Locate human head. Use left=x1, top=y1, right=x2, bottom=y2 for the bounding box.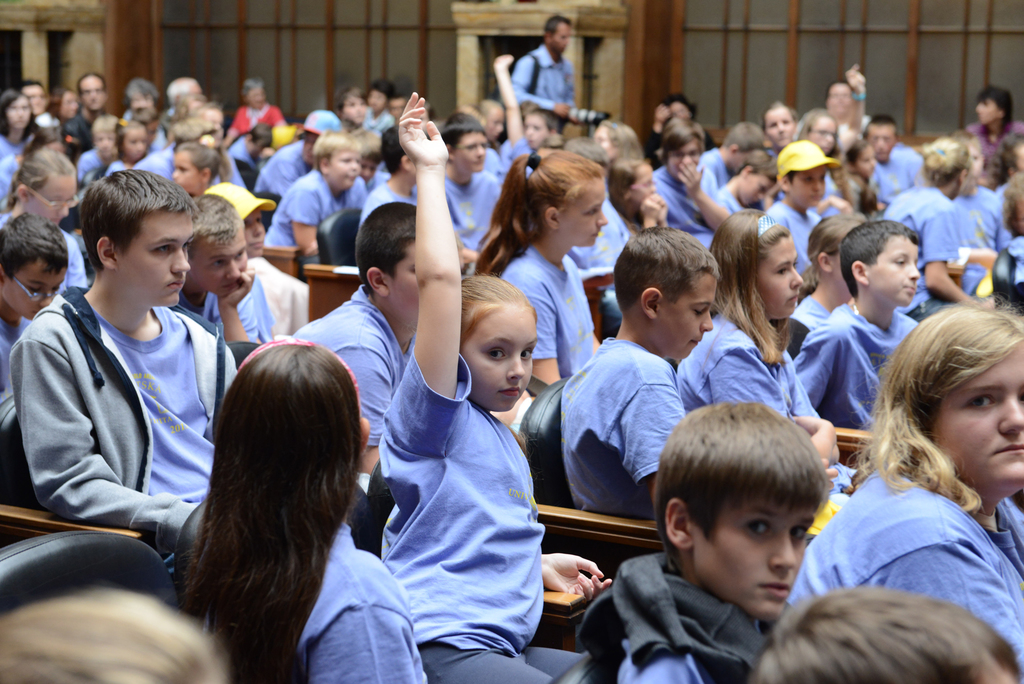
left=219, top=332, right=368, bottom=501.
